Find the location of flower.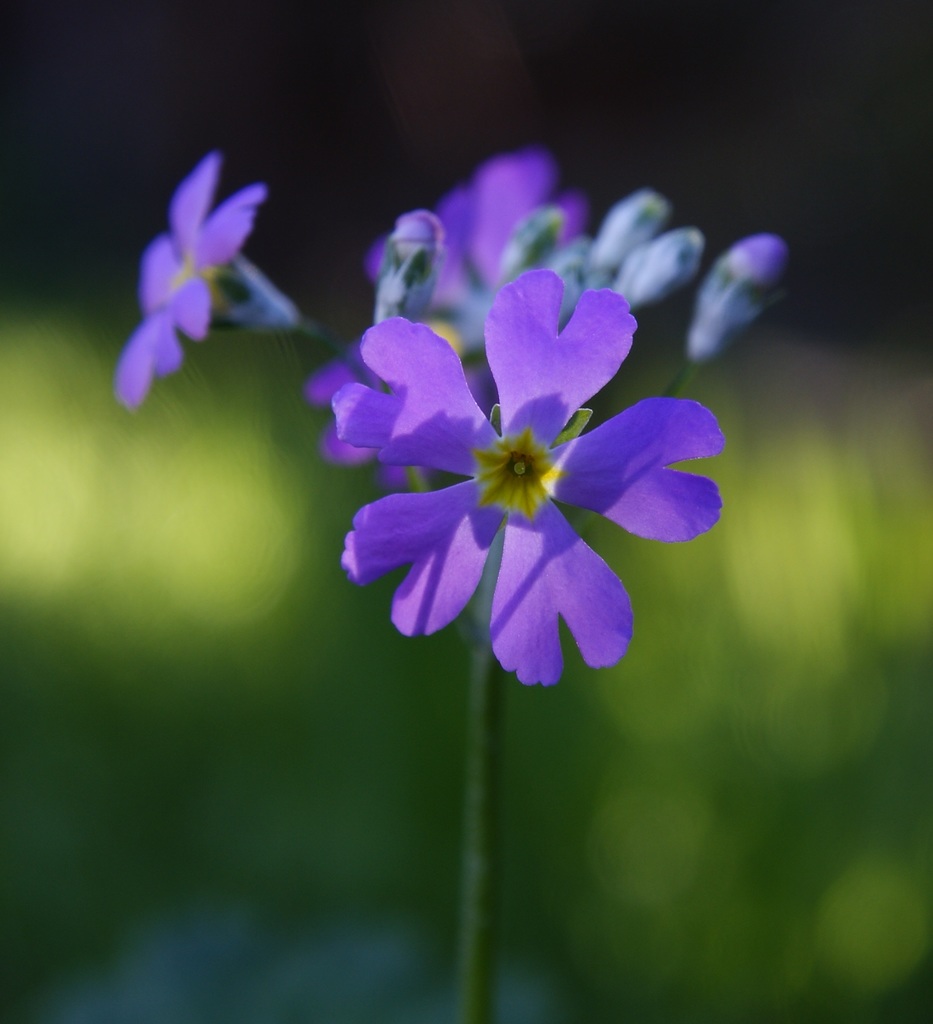
Location: (x1=105, y1=140, x2=268, y2=420).
